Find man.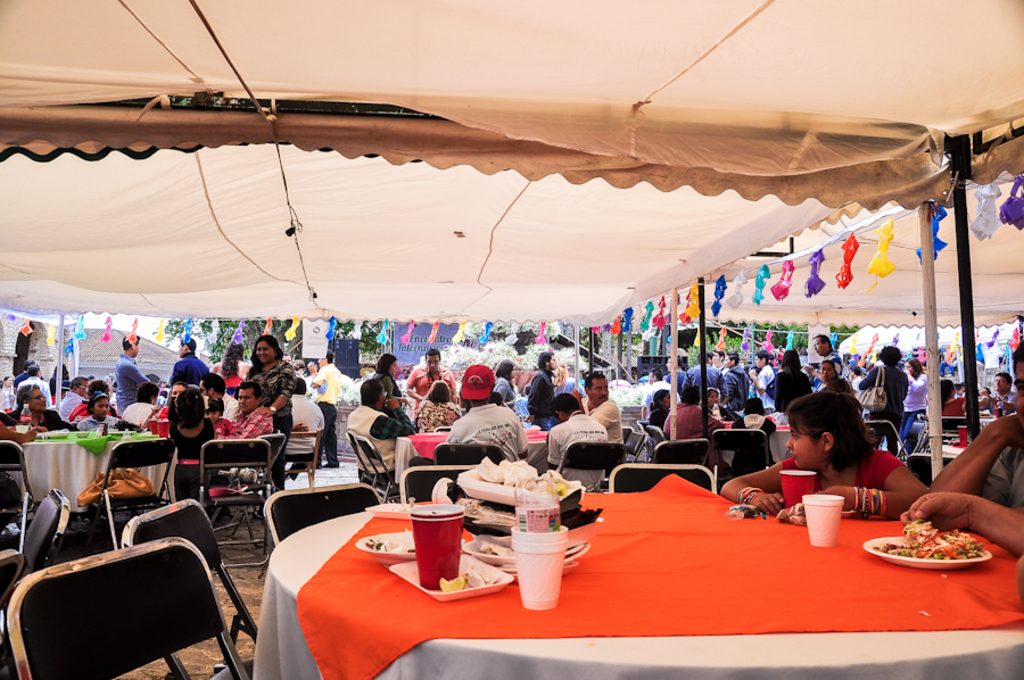
(405,346,459,409).
